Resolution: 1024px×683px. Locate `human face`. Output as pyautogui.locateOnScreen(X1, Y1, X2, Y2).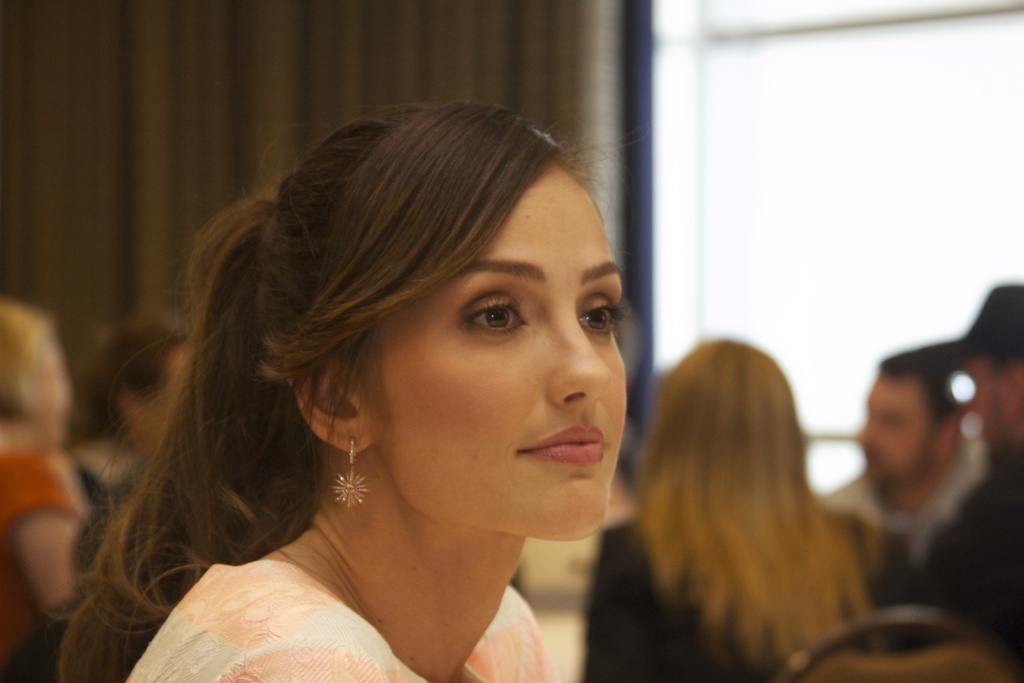
pyautogui.locateOnScreen(36, 343, 74, 449).
